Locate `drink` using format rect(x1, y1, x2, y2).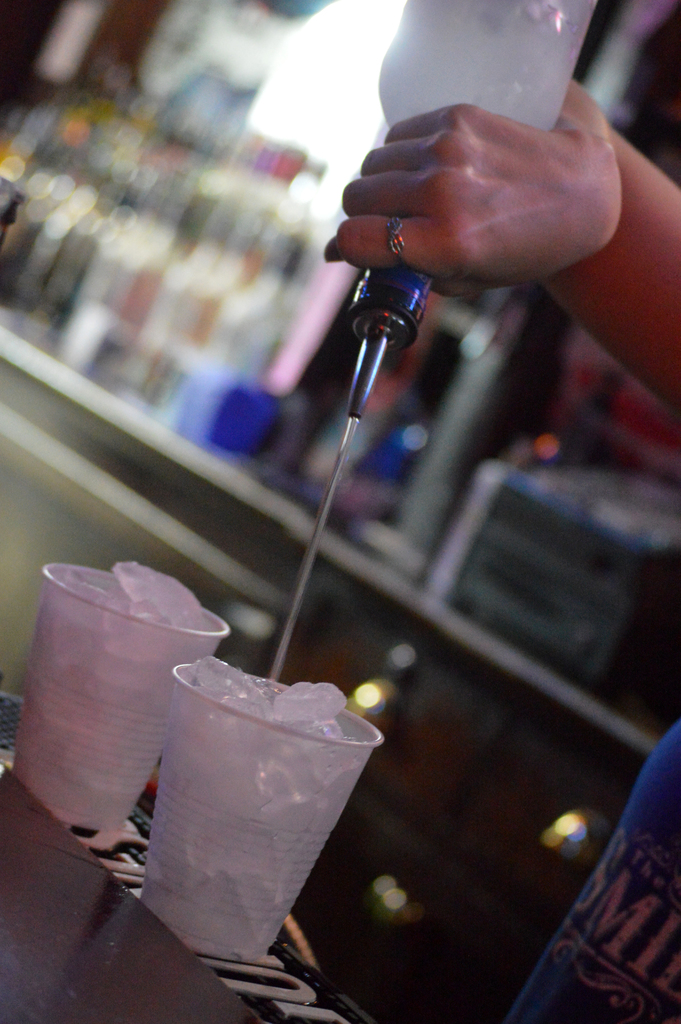
rect(148, 651, 363, 982).
